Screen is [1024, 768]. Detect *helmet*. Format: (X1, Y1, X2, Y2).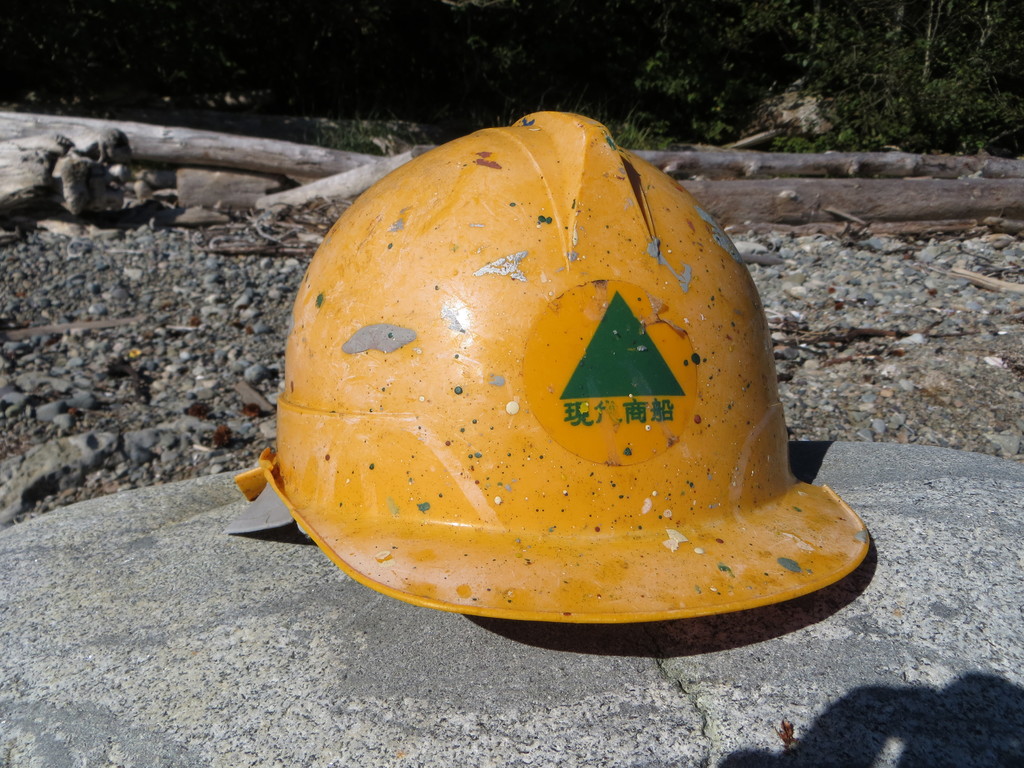
(260, 112, 830, 648).
